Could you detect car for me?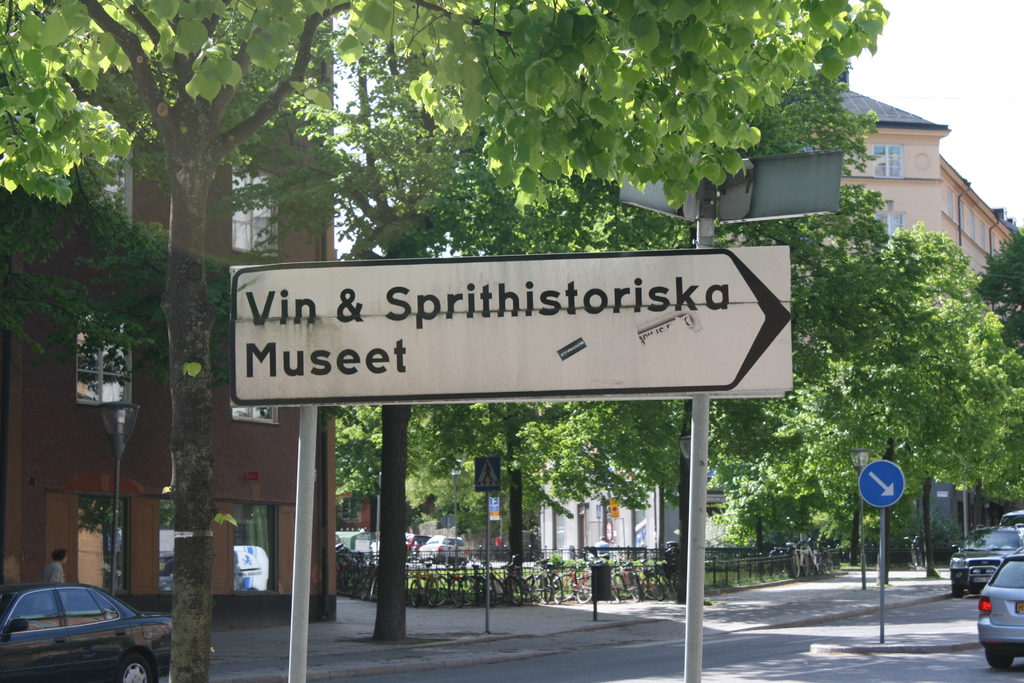
Detection result: detection(947, 524, 1019, 595).
